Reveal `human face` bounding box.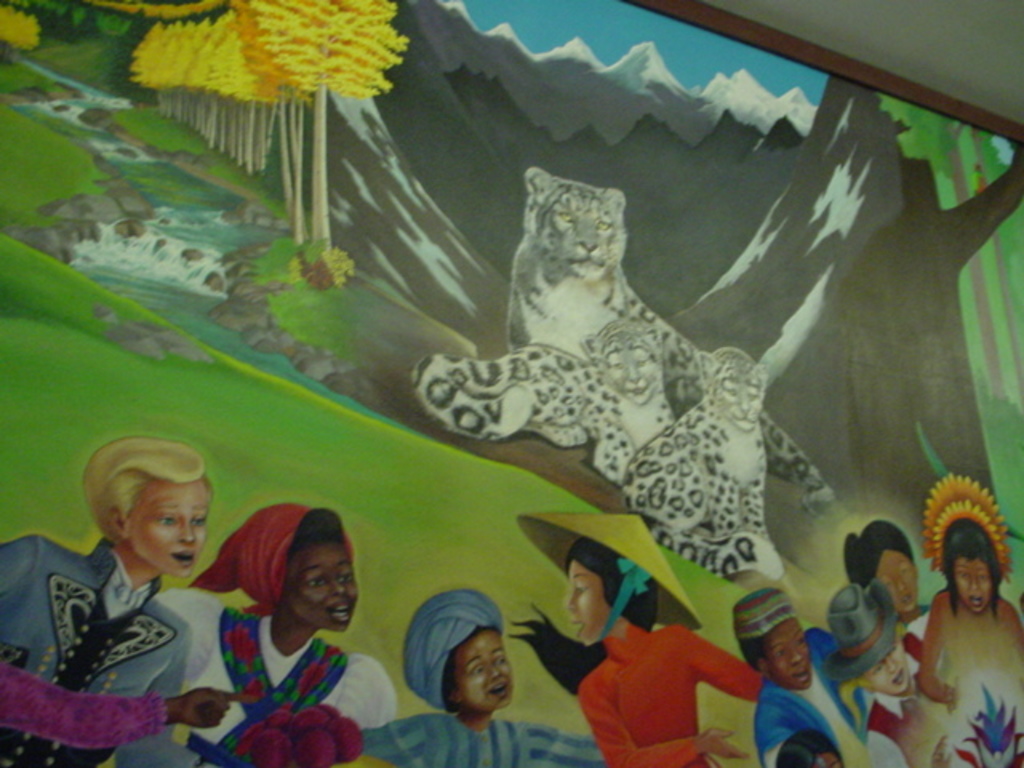
Revealed: [139,478,208,578].
